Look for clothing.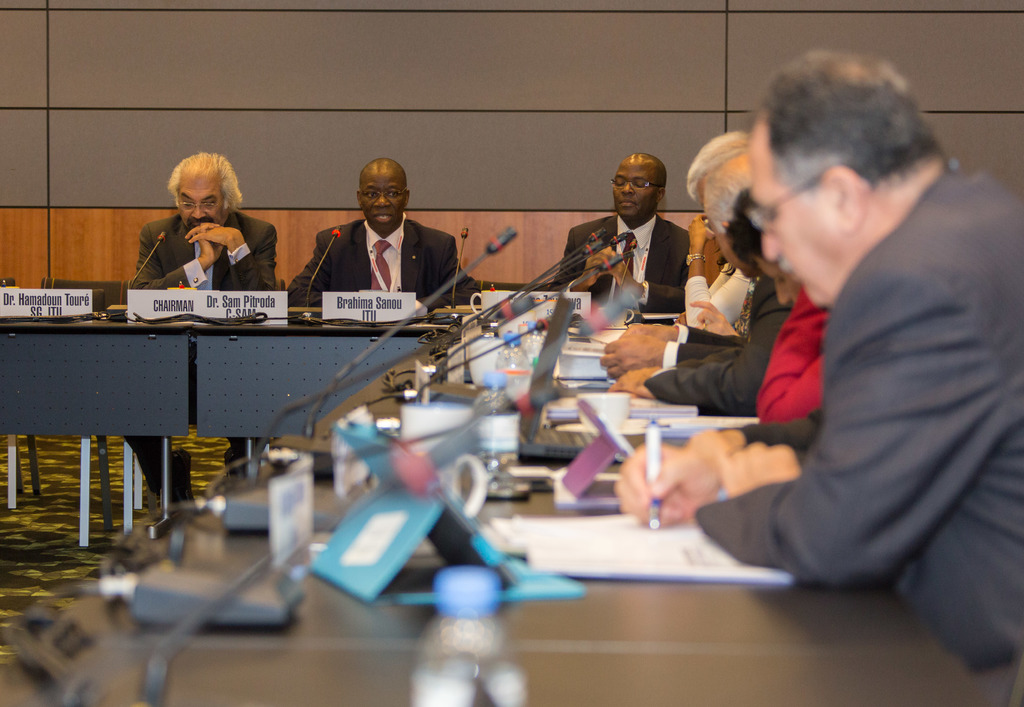
Found: (left=289, top=211, right=484, bottom=304).
